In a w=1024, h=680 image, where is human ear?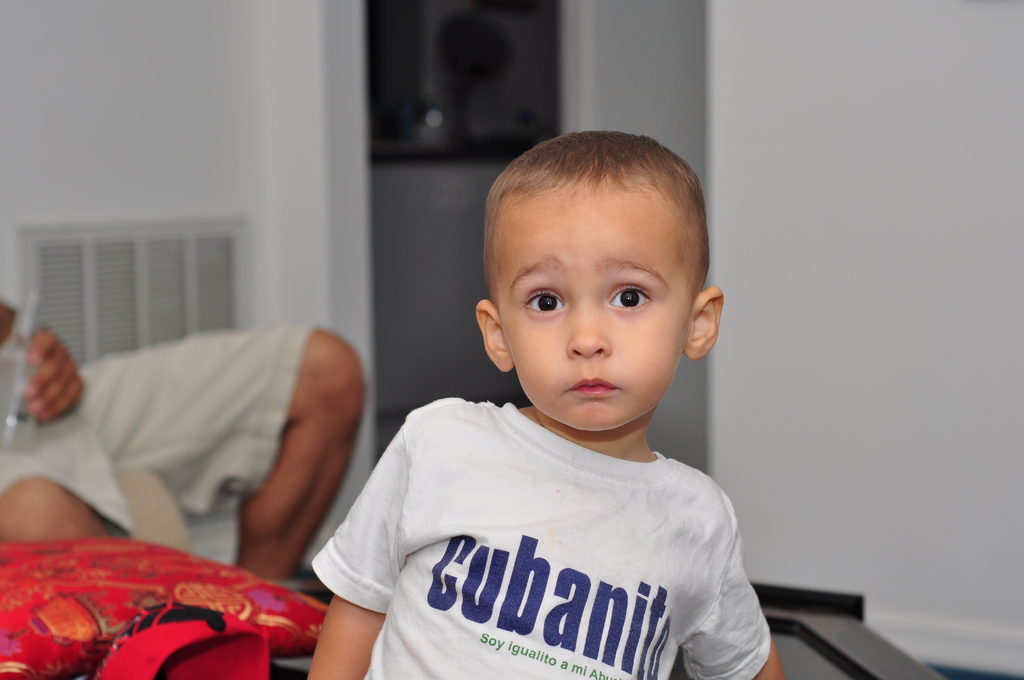
682:284:728:362.
